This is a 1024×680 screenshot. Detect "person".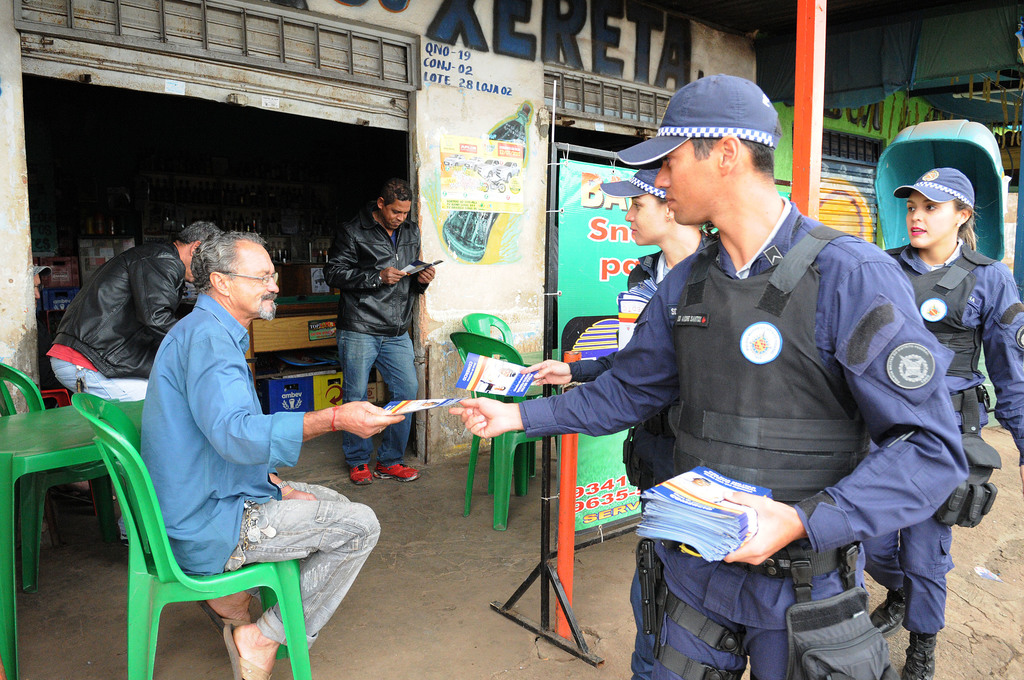
region(575, 109, 949, 653).
